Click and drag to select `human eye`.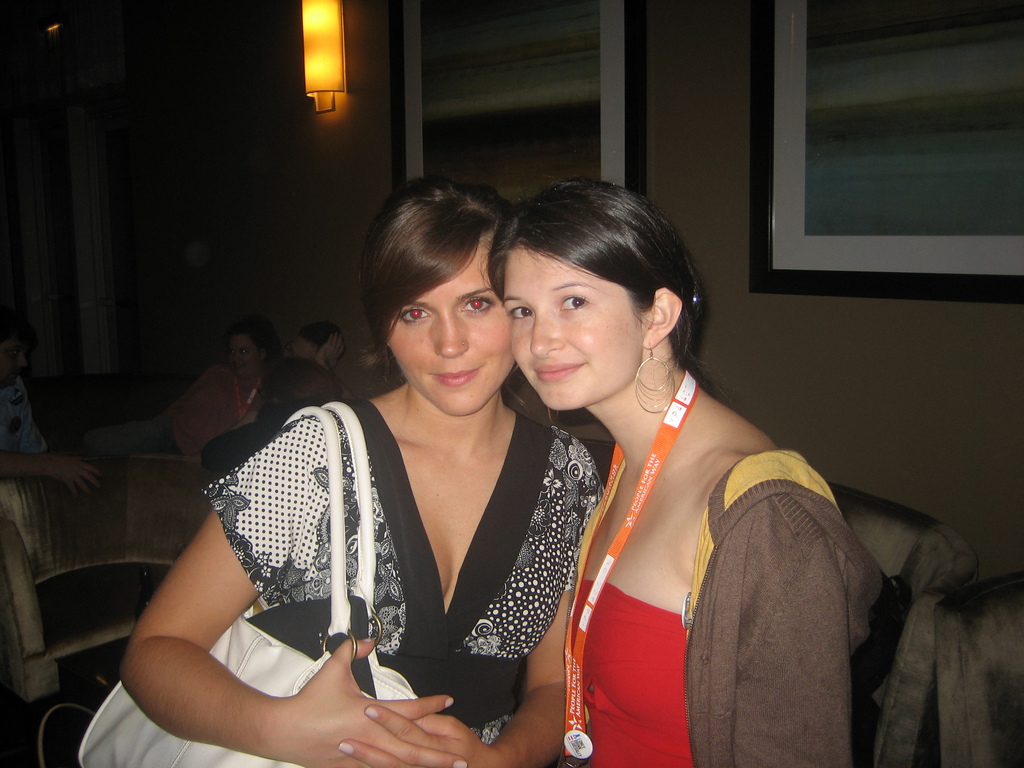
Selection: 558,294,589,312.
